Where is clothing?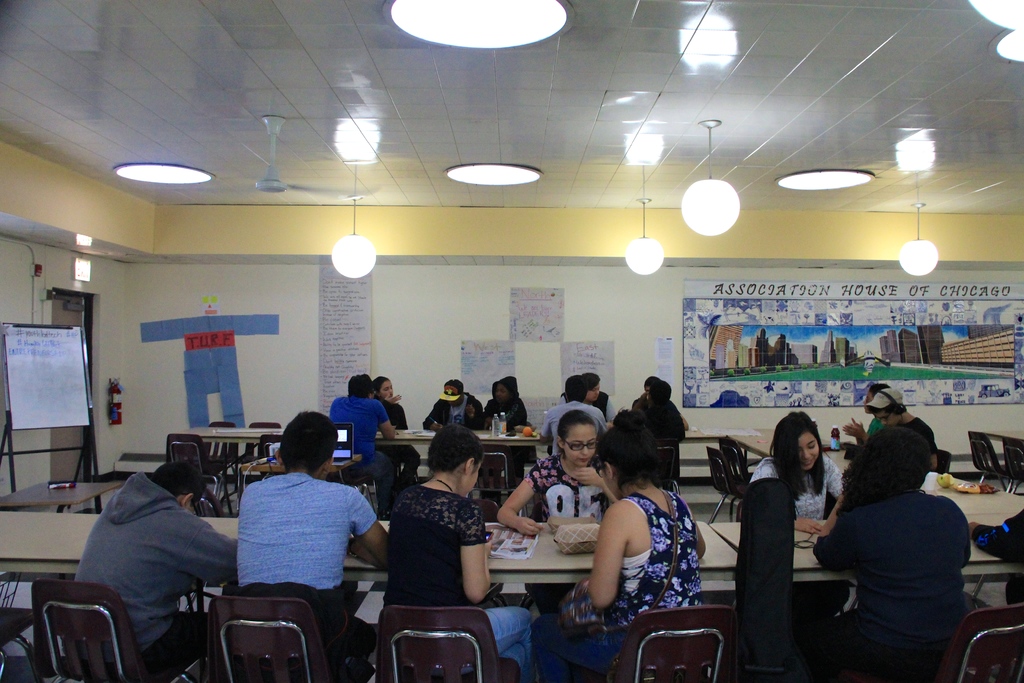
<bbox>421, 390, 484, 429</bbox>.
